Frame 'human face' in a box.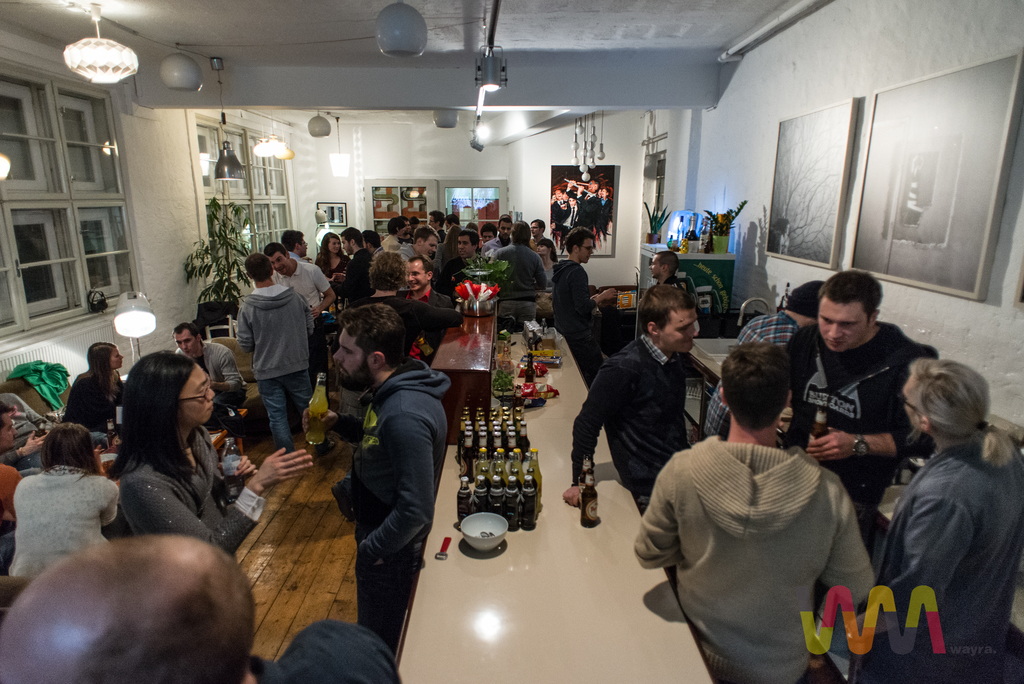
{"left": 662, "top": 309, "right": 694, "bottom": 352}.
